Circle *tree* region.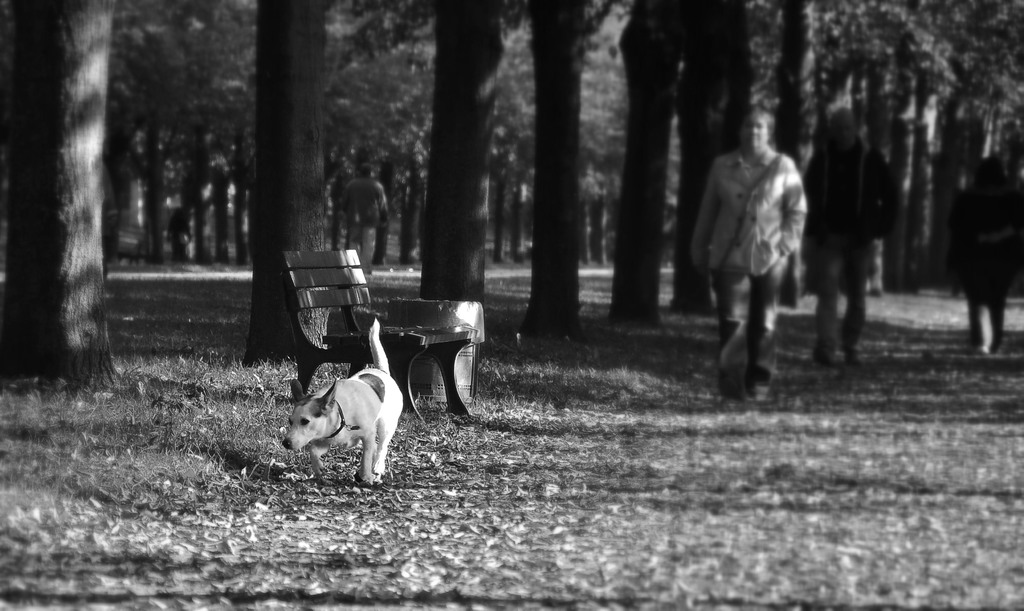
Region: 244:0:353:373.
